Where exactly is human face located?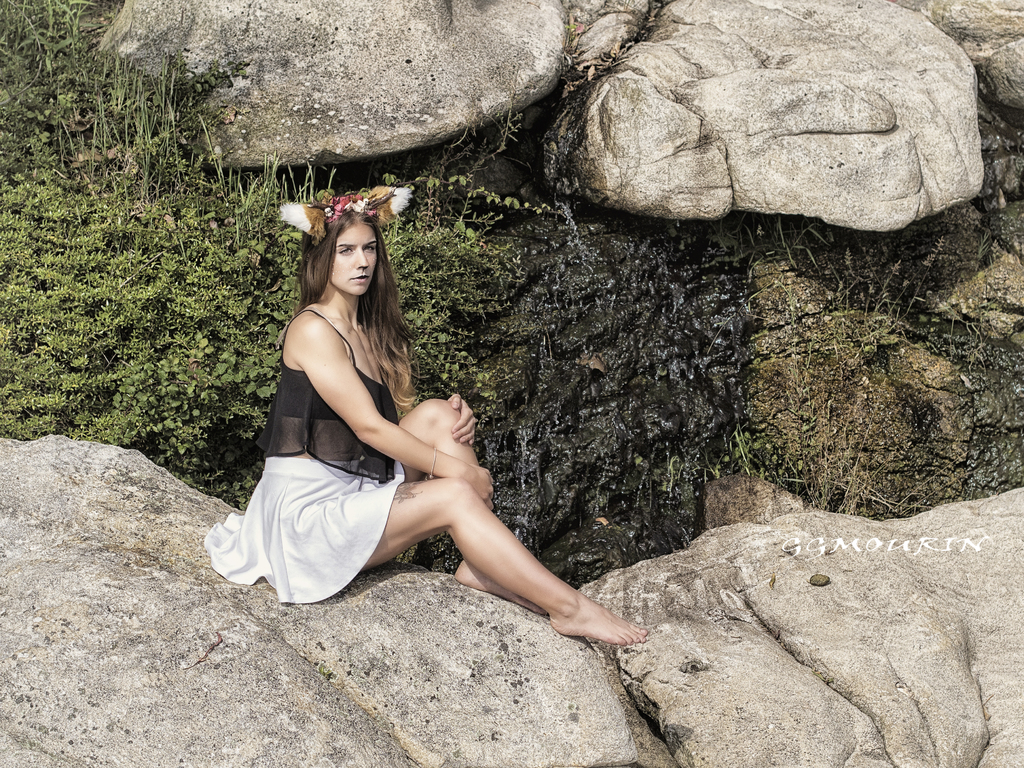
Its bounding box is pyautogui.locateOnScreen(335, 216, 376, 289).
